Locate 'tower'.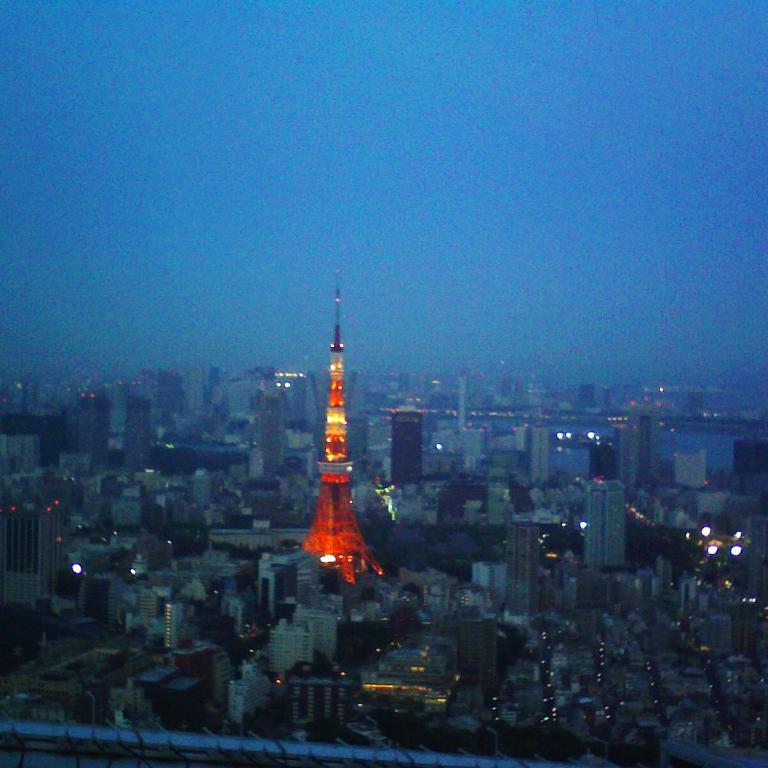
Bounding box: <region>621, 408, 664, 490</region>.
